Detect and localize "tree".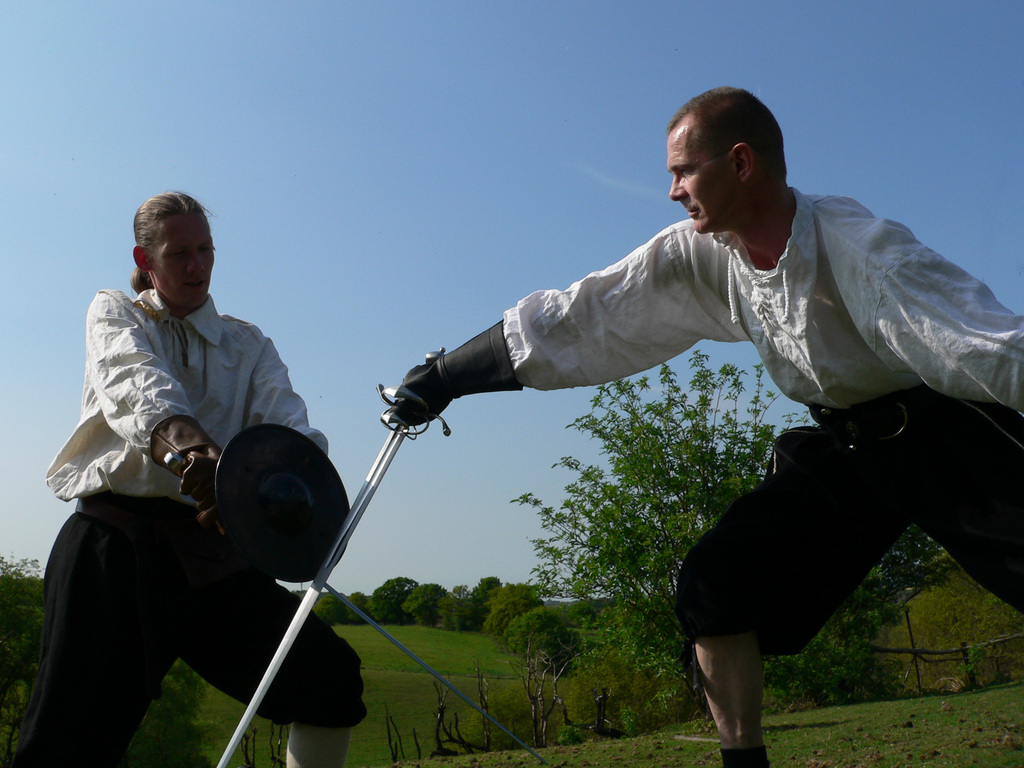
Localized at l=0, t=556, r=213, b=767.
